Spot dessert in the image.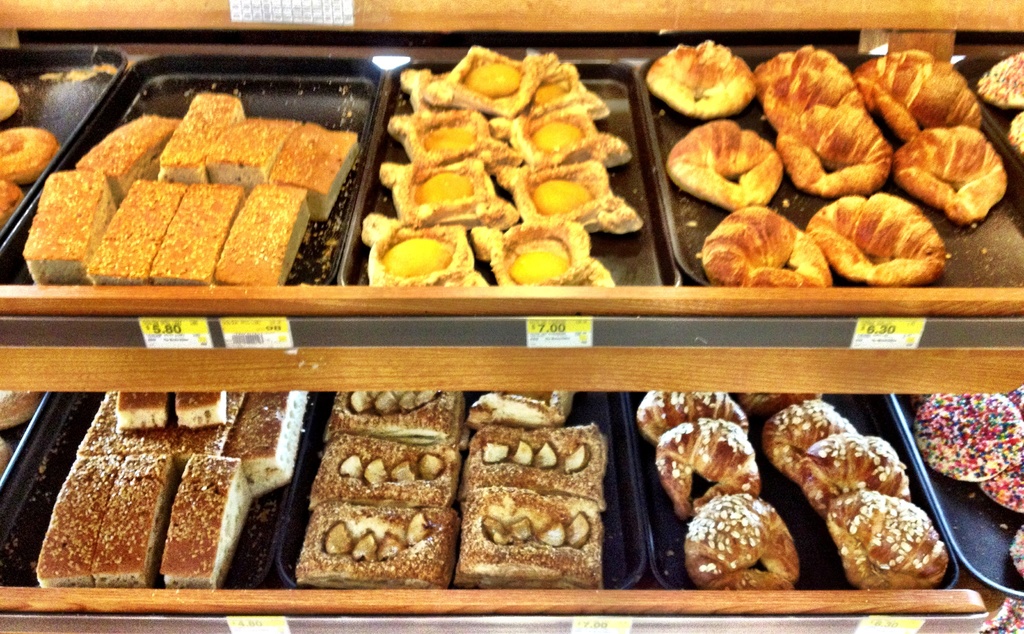
dessert found at box=[410, 72, 438, 102].
